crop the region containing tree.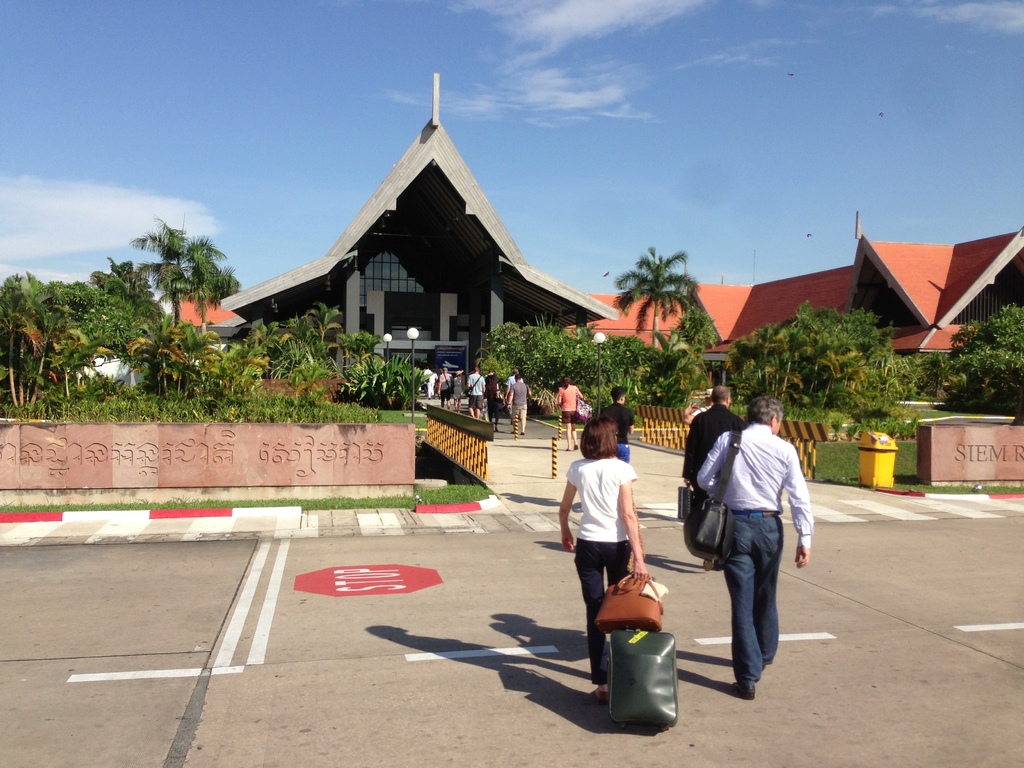
Crop region: [0,267,63,424].
